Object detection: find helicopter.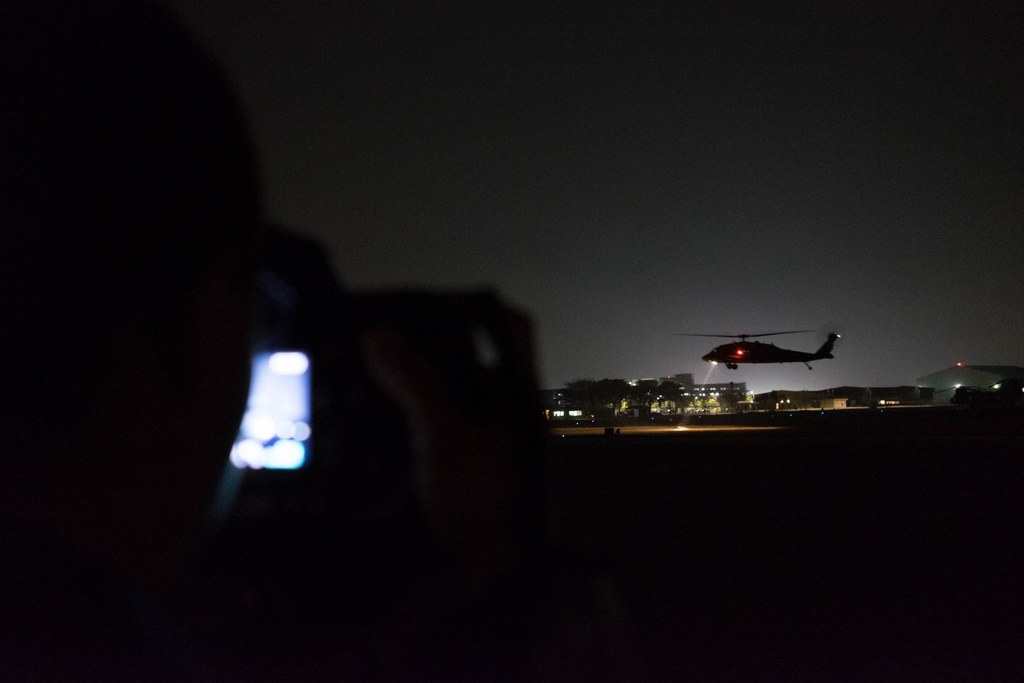
x1=694, y1=327, x2=861, y2=383.
